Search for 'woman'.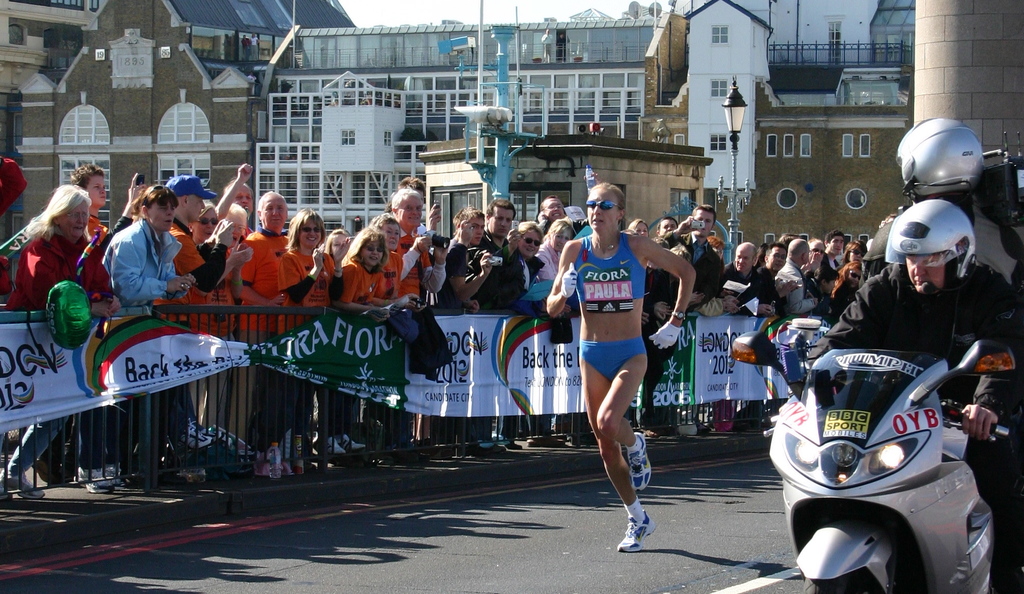
Found at bbox(626, 219, 647, 235).
